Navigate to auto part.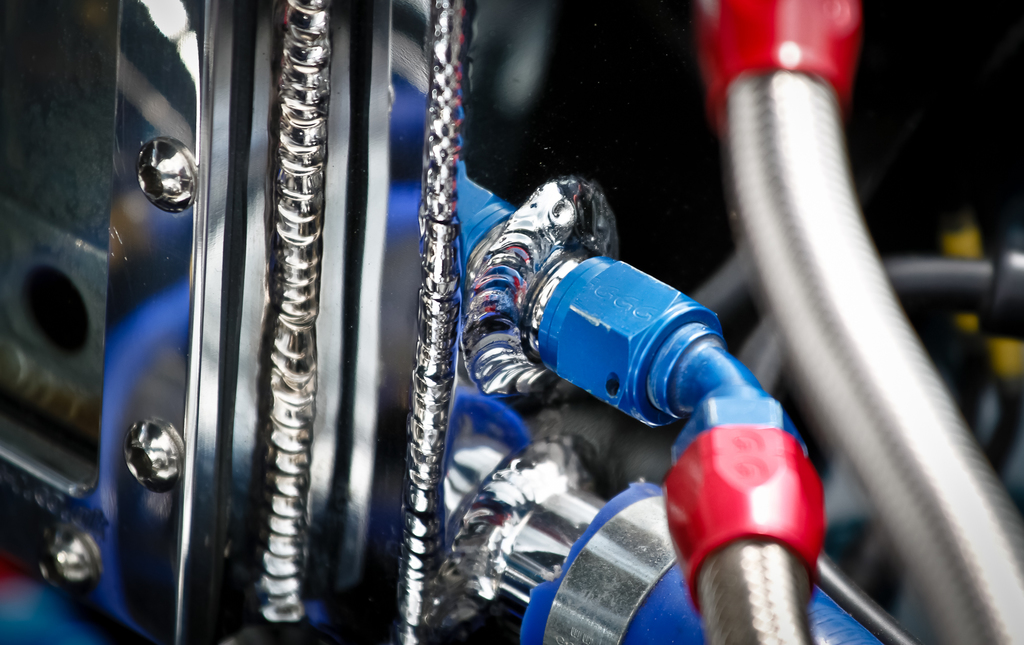
Navigation target: box=[113, 125, 189, 204].
